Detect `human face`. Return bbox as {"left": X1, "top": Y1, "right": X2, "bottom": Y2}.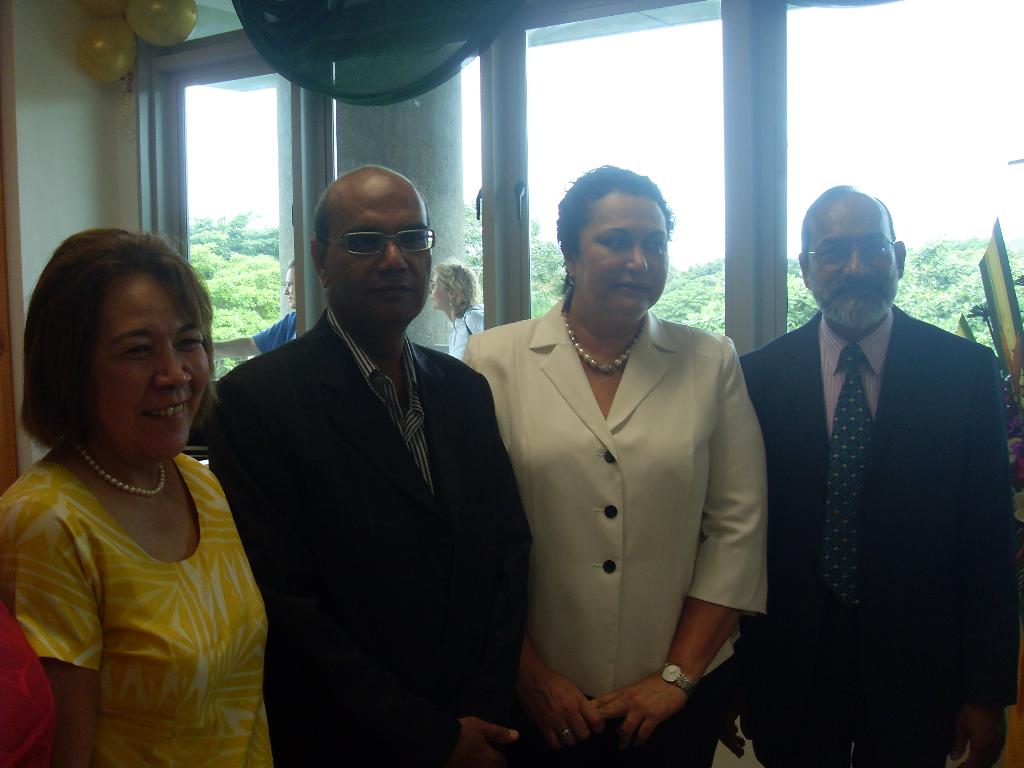
{"left": 578, "top": 192, "right": 671, "bottom": 315}.
